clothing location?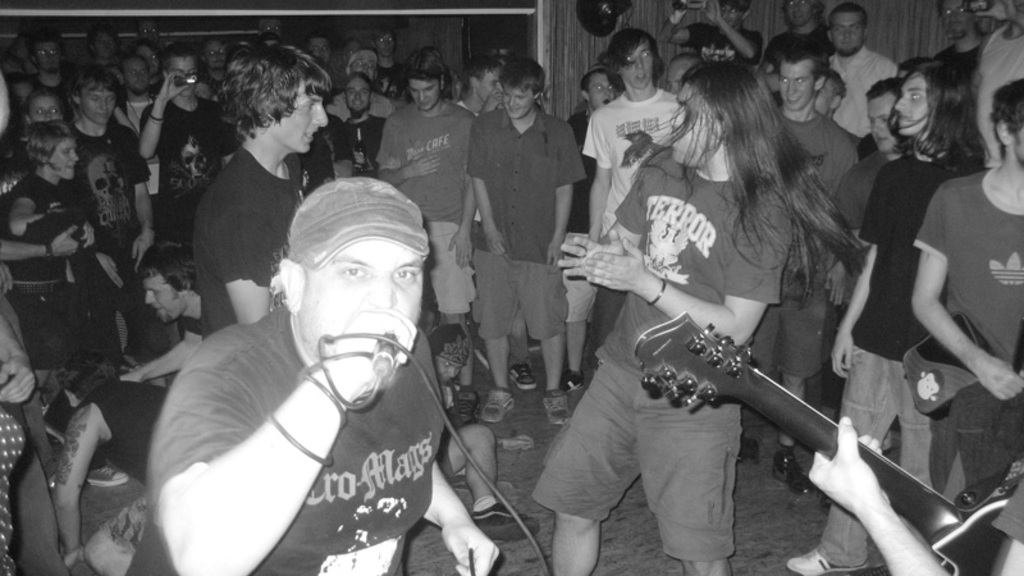
(68, 374, 168, 484)
